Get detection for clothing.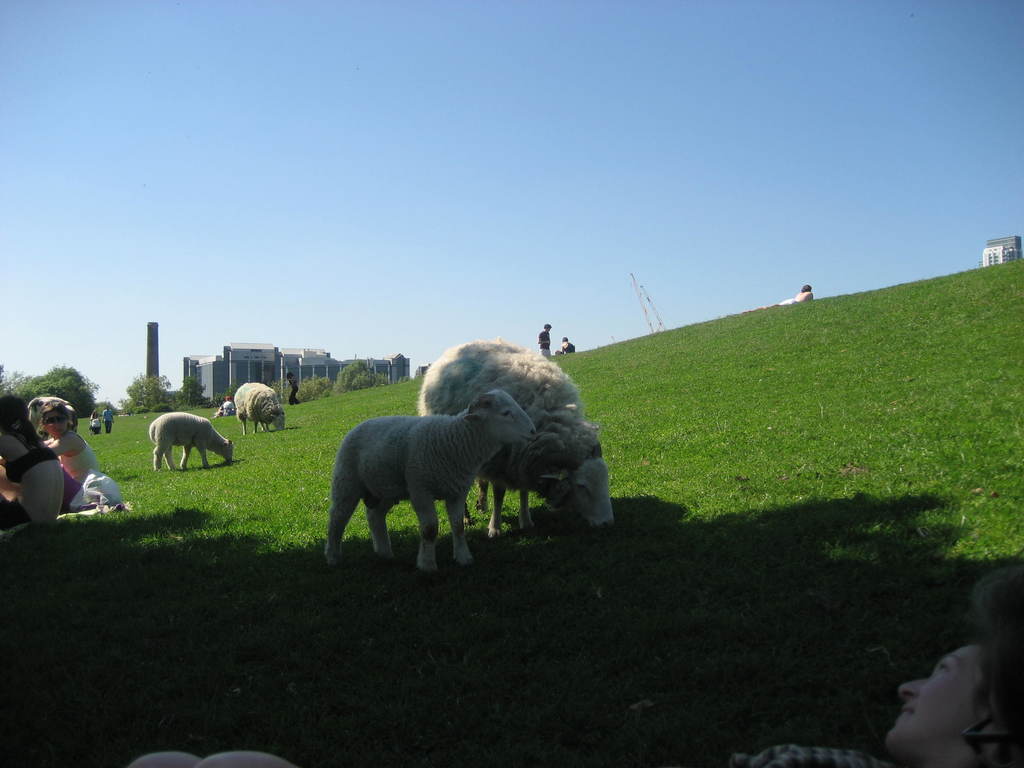
Detection: box(538, 323, 553, 355).
